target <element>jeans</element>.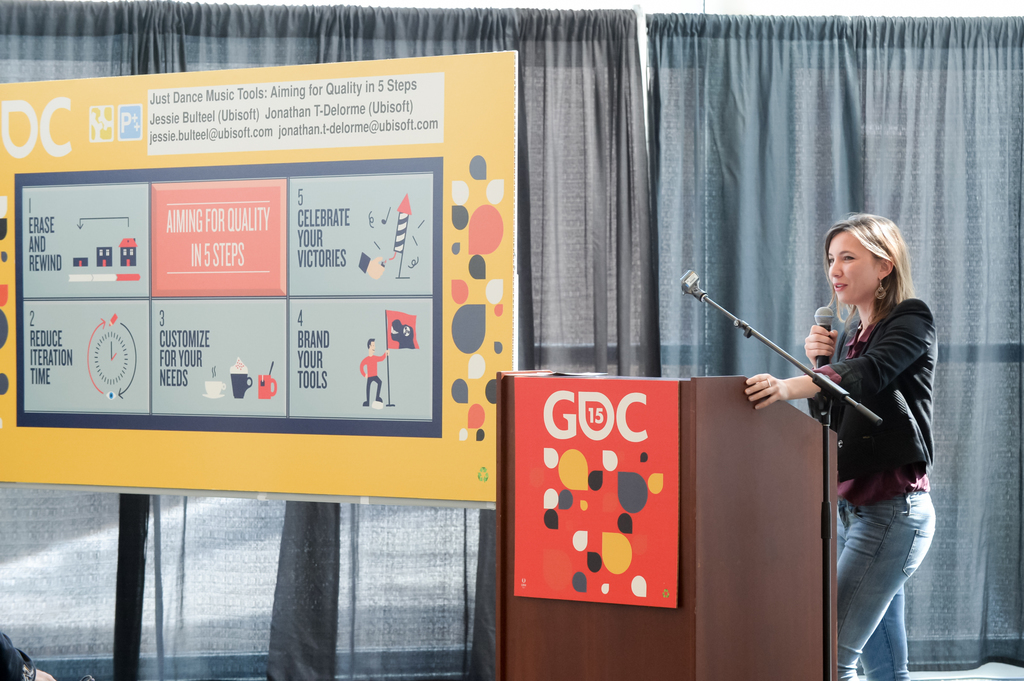
Target region: [left=840, top=490, right=931, bottom=680].
